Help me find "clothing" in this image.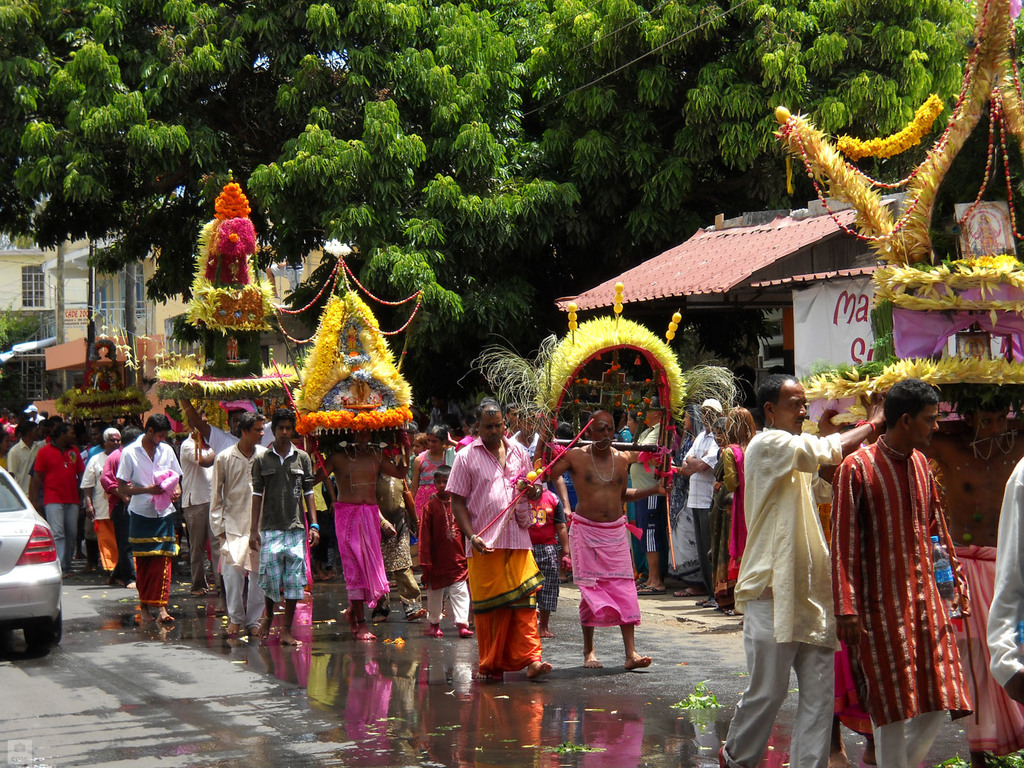
Found it: detection(119, 434, 181, 605).
